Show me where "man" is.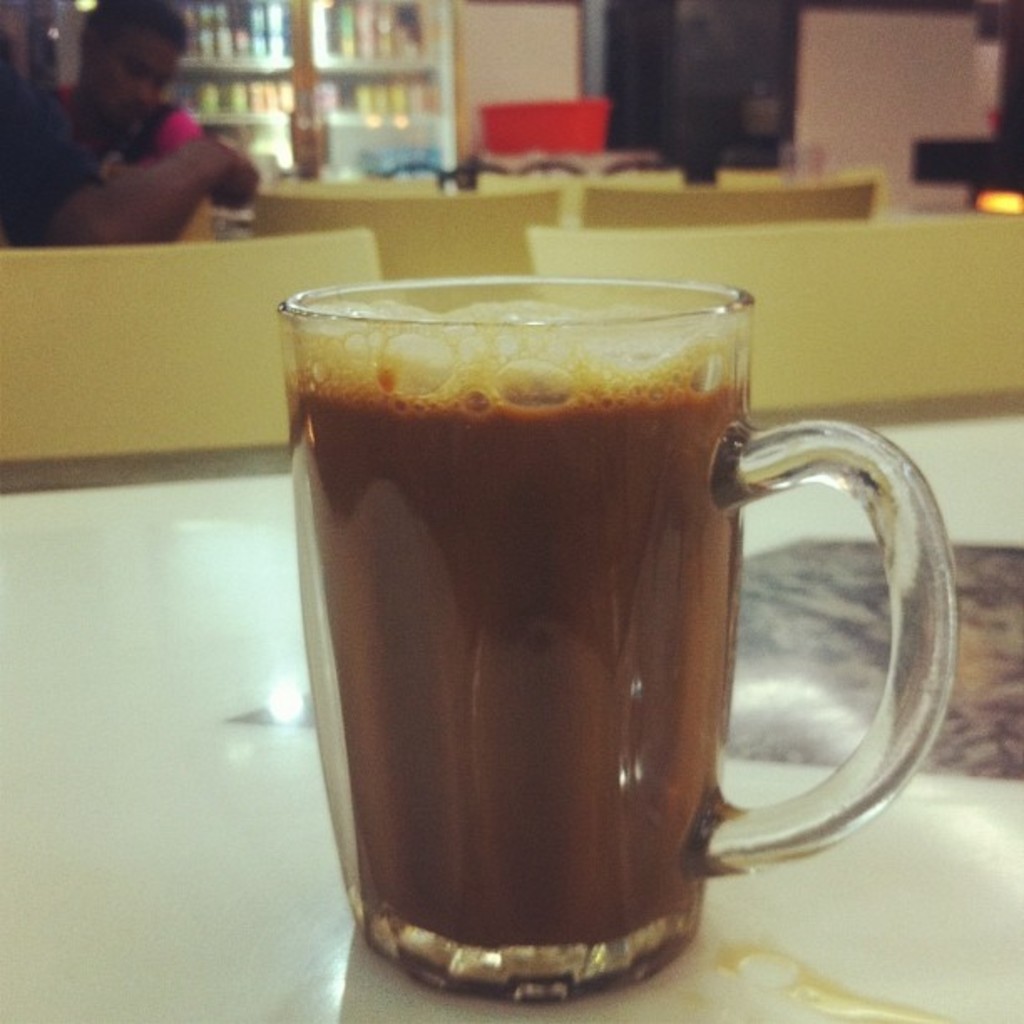
"man" is at [7,5,268,253].
